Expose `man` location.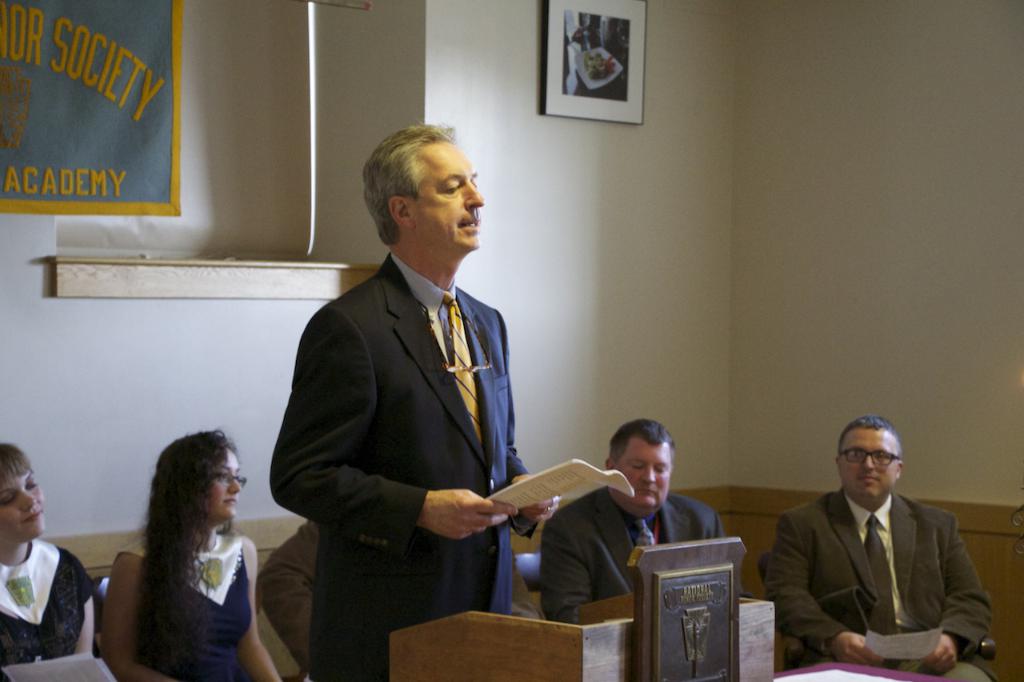
Exposed at [258, 519, 321, 681].
